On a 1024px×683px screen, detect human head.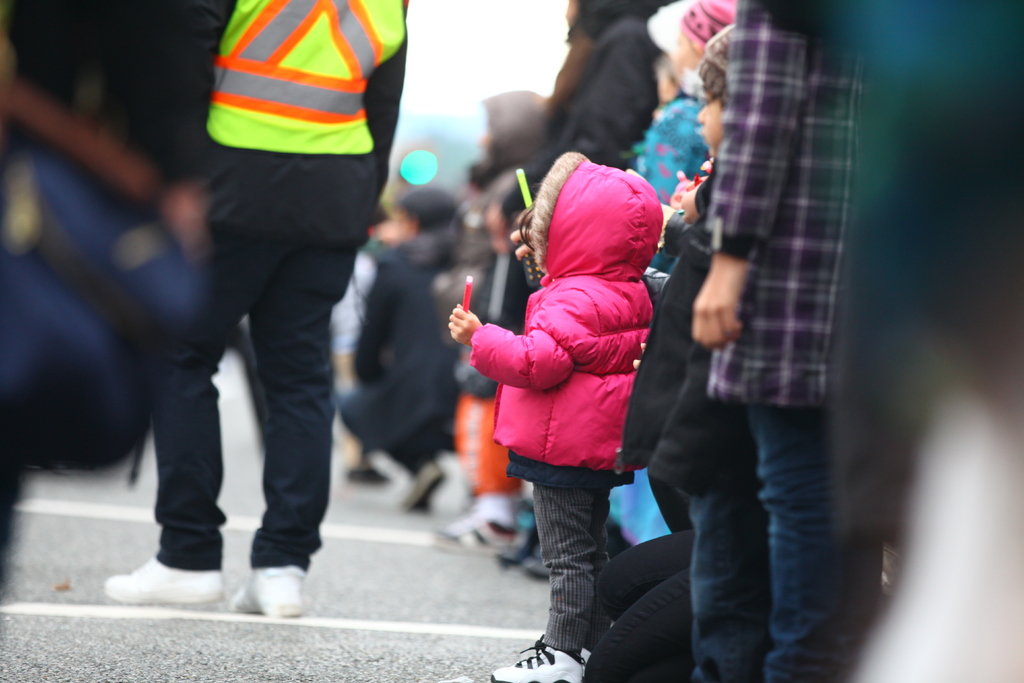
692, 19, 740, 158.
